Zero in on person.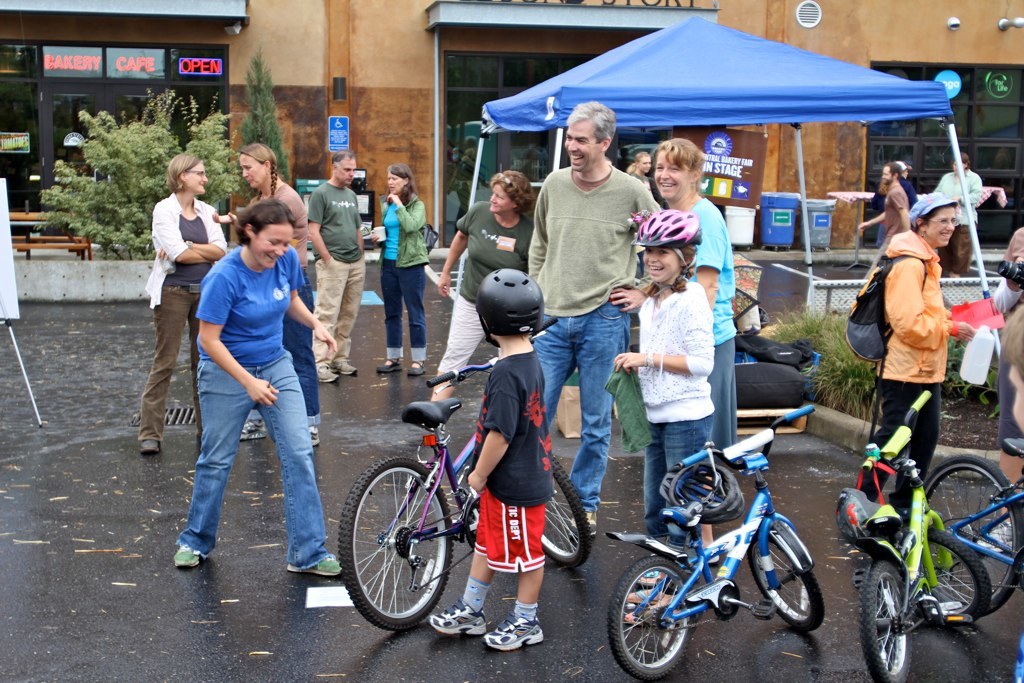
Zeroed in: [134, 157, 228, 453].
